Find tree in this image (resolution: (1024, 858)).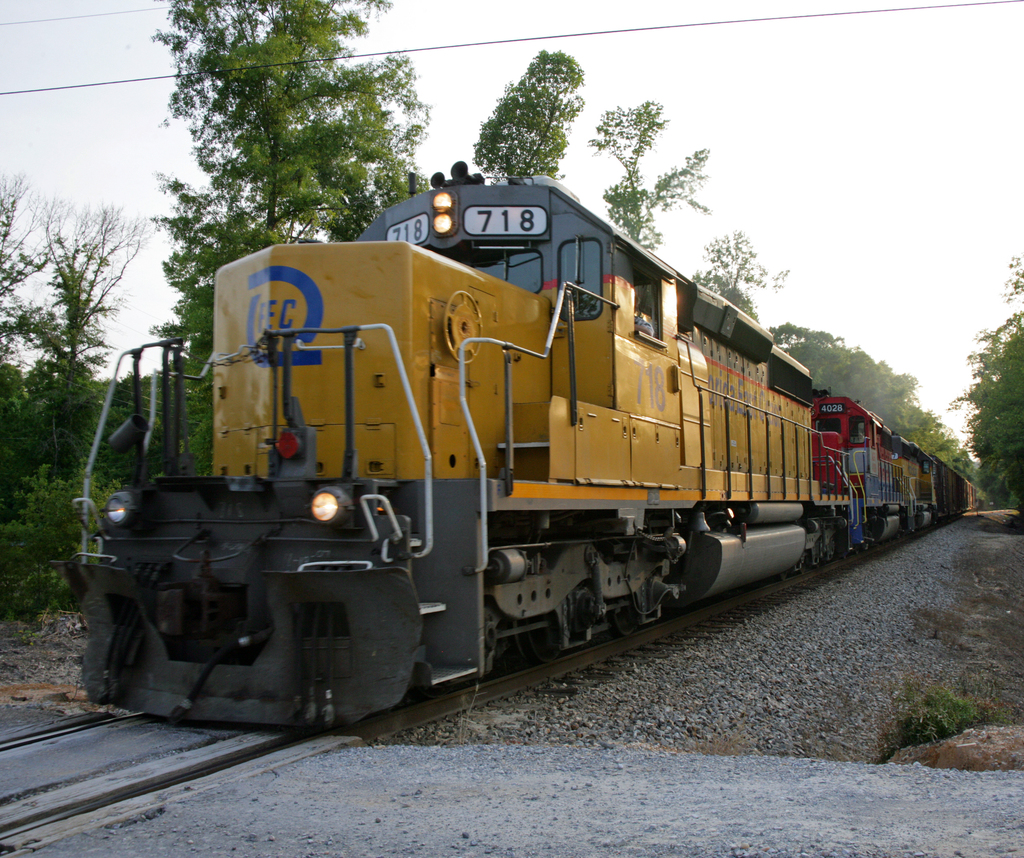
[0, 414, 137, 626].
